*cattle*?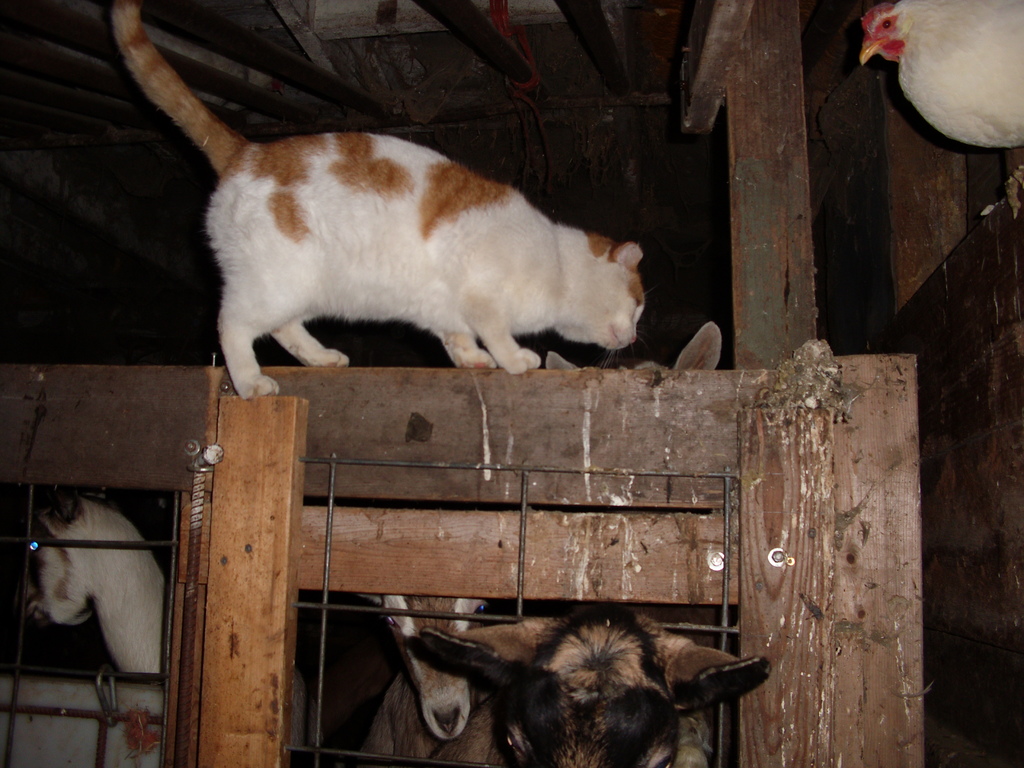
364, 589, 504, 767
